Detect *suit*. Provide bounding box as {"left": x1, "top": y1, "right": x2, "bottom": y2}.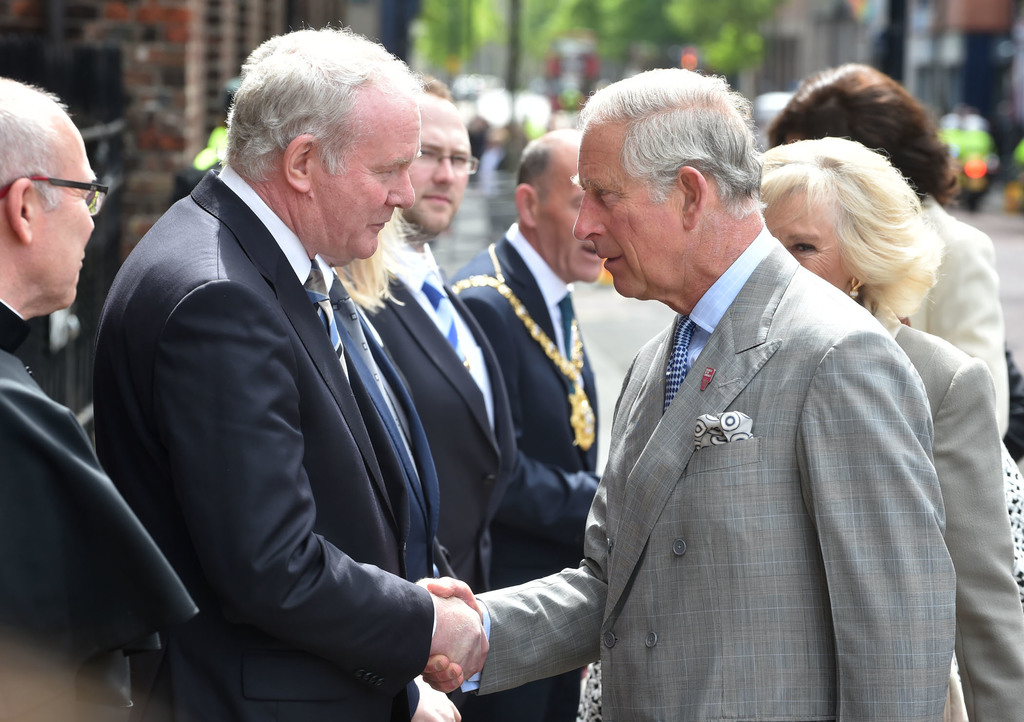
{"left": 861, "top": 289, "right": 1023, "bottom": 721}.
